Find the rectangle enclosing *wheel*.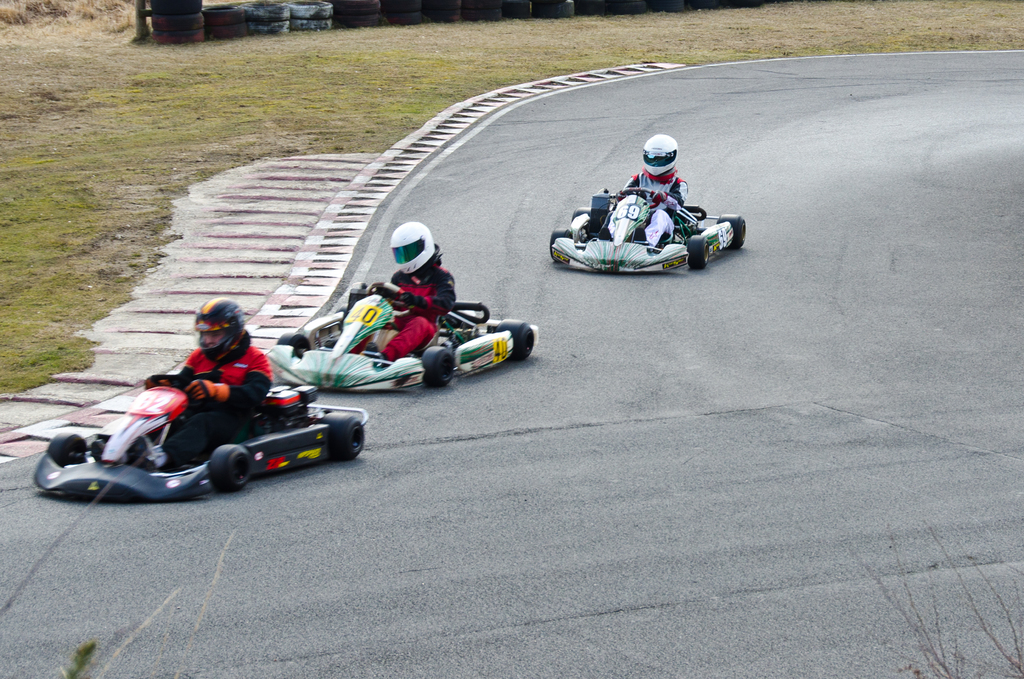
BBox(422, 342, 454, 389).
